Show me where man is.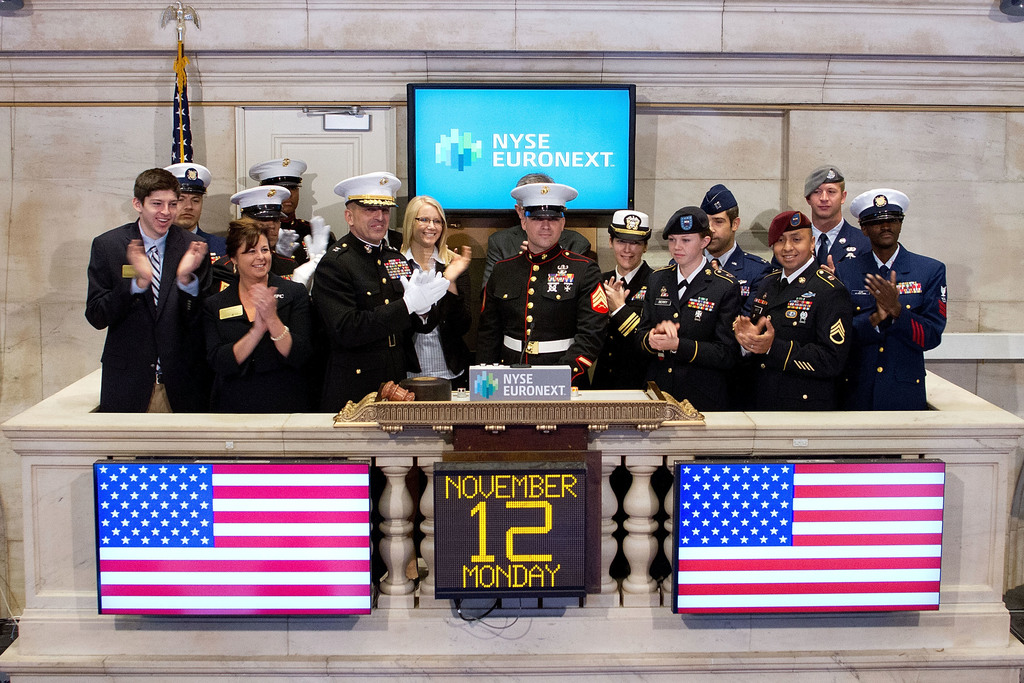
man is at select_region(85, 149, 211, 429).
